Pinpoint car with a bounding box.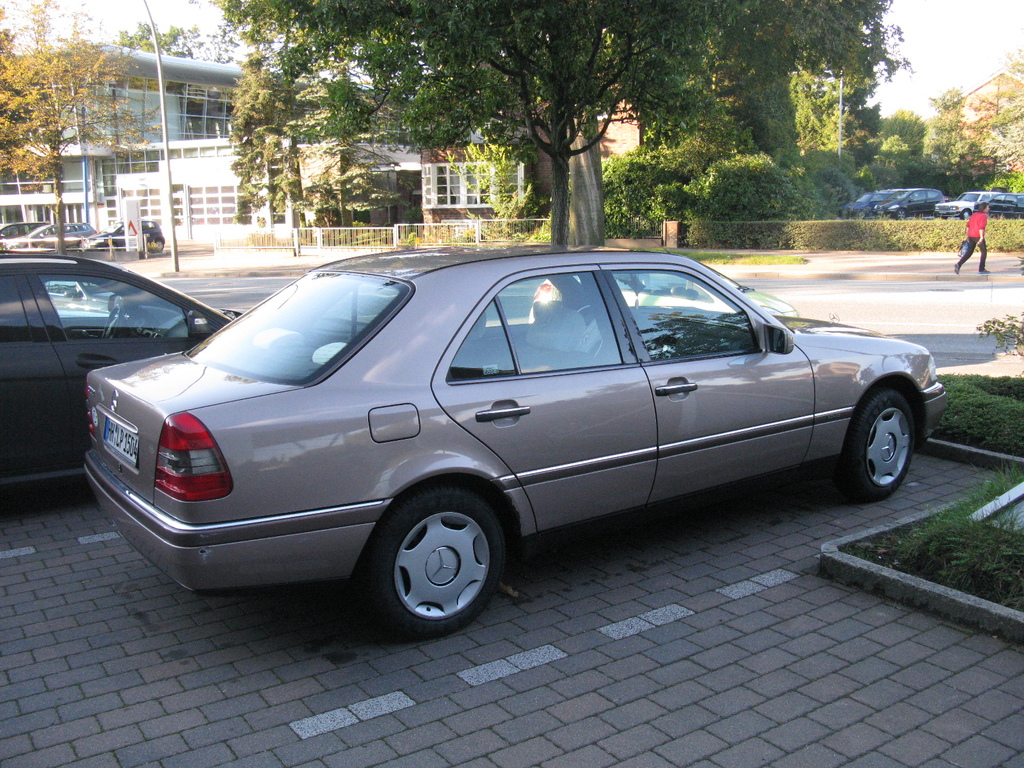
bbox=(0, 256, 241, 493).
